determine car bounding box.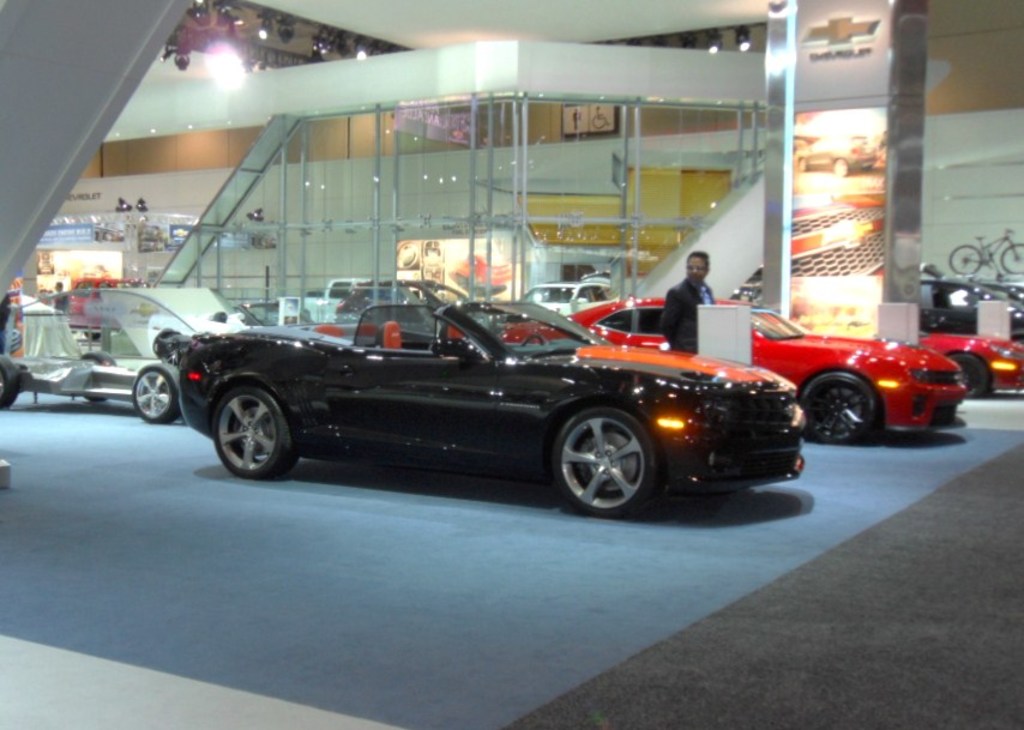
Determined: select_region(447, 248, 513, 288).
